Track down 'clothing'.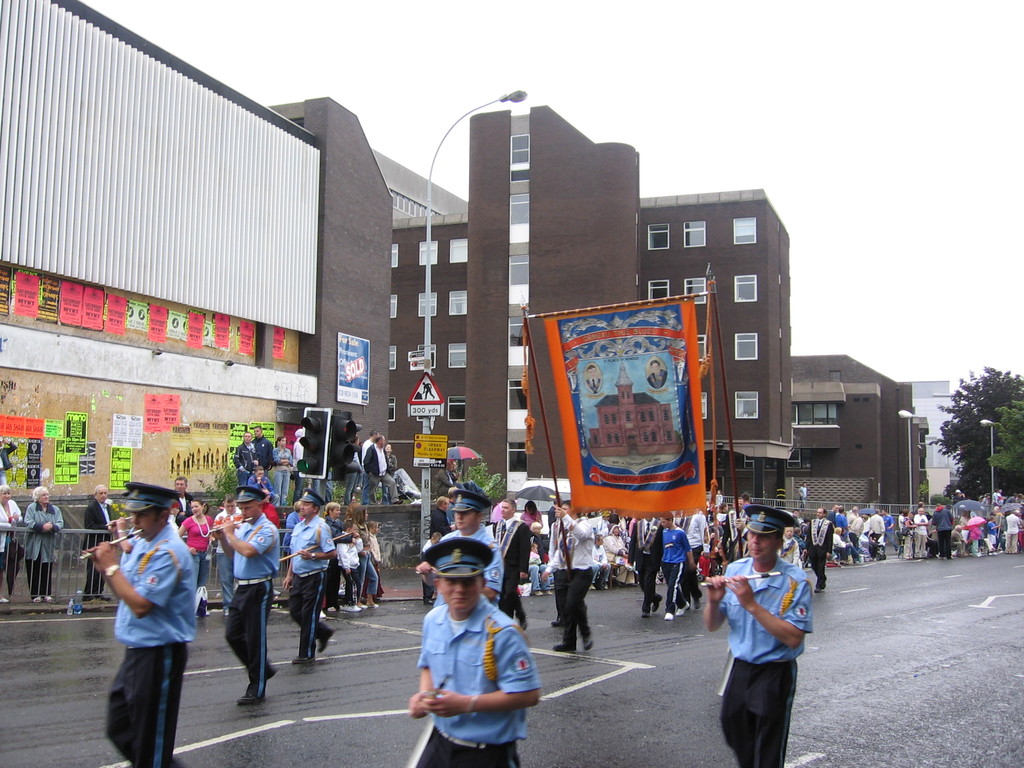
Tracked to [left=222, top=511, right=275, bottom=710].
